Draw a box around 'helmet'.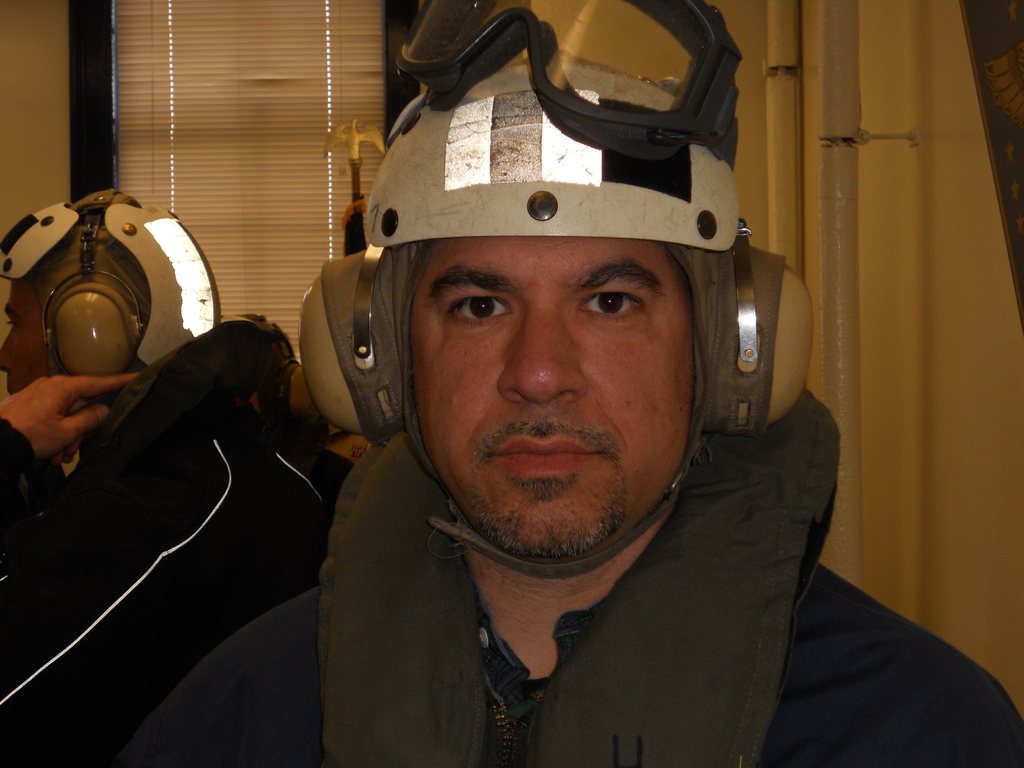
{"left": 0, "top": 179, "right": 221, "bottom": 422}.
